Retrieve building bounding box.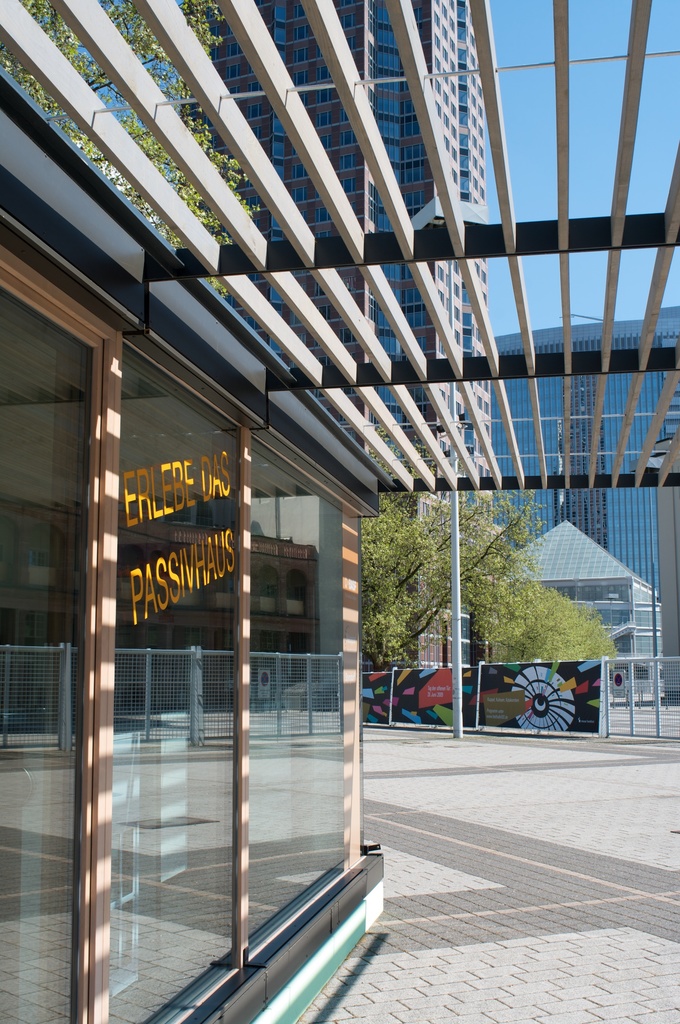
Bounding box: bbox=(503, 515, 661, 700).
